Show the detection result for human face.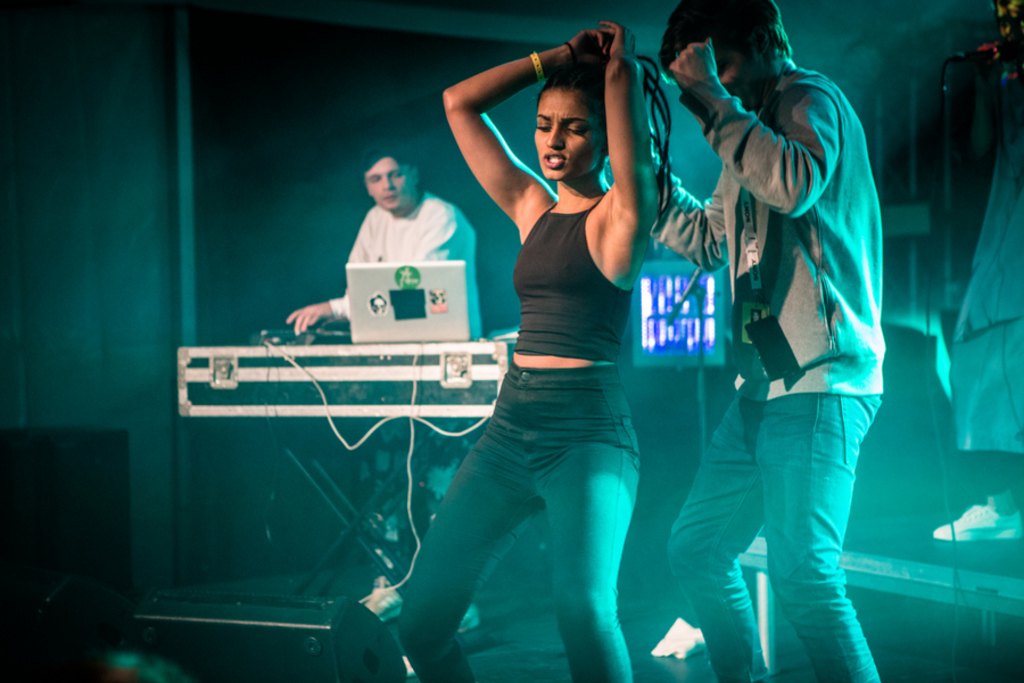
box(362, 157, 415, 211).
